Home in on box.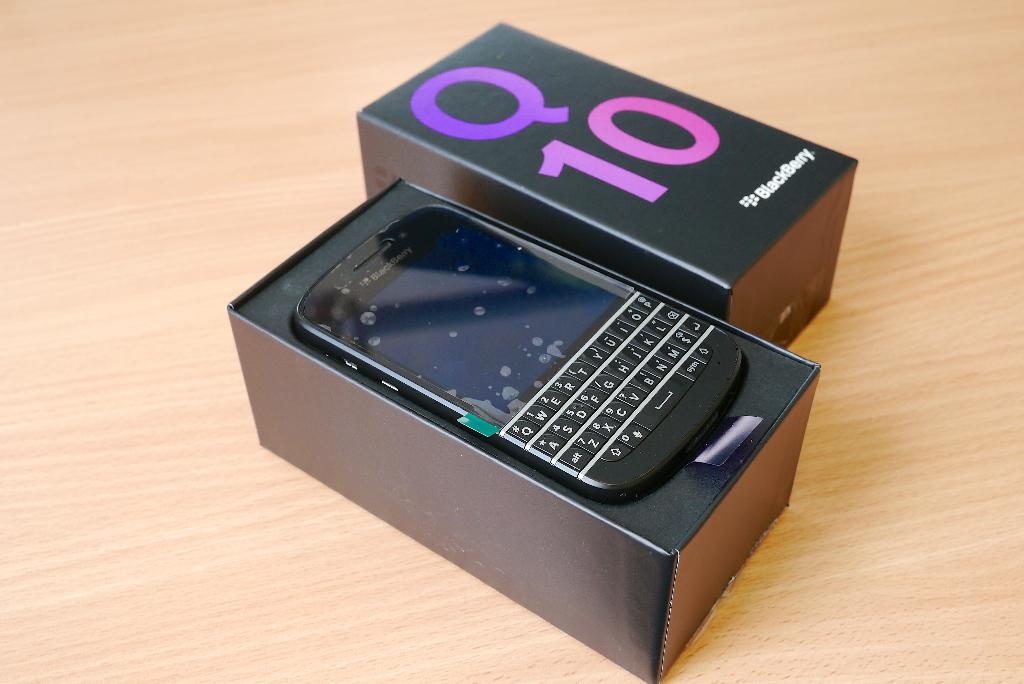
Homed in at (359, 20, 856, 352).
